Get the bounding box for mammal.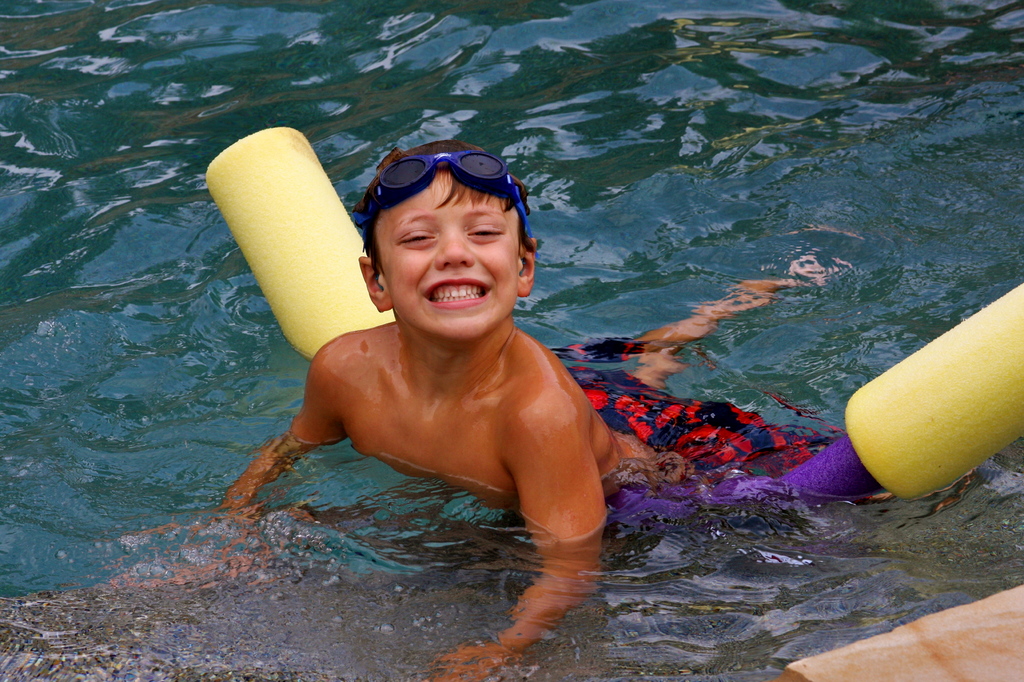
(x1=129, y1=135, x2=851, y2=681).
